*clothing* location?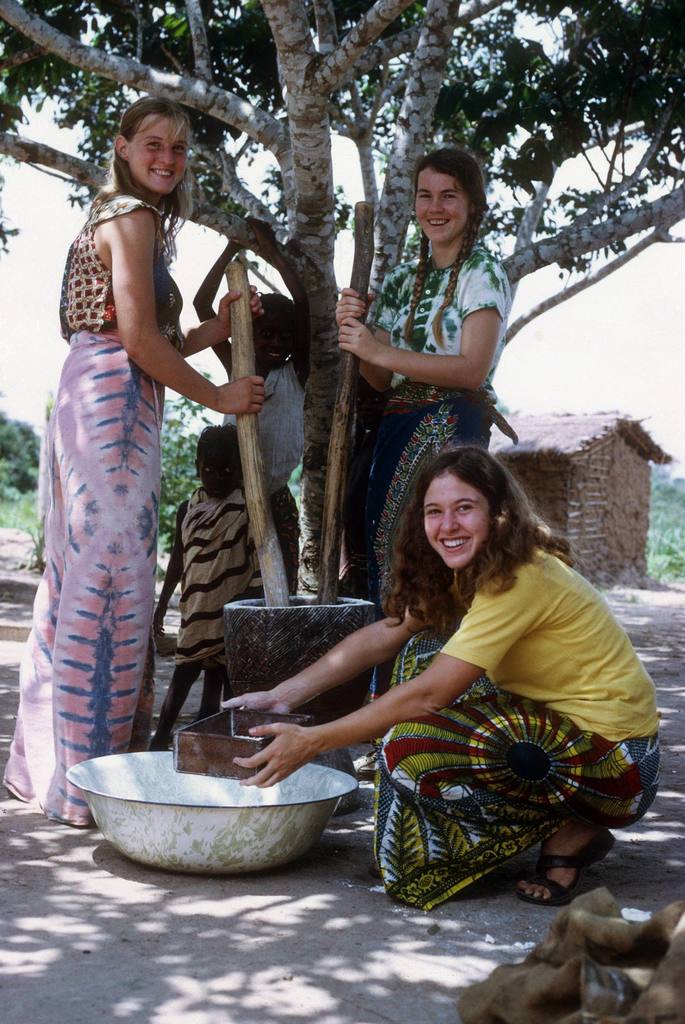
box=[344, 547, 645, 895]
